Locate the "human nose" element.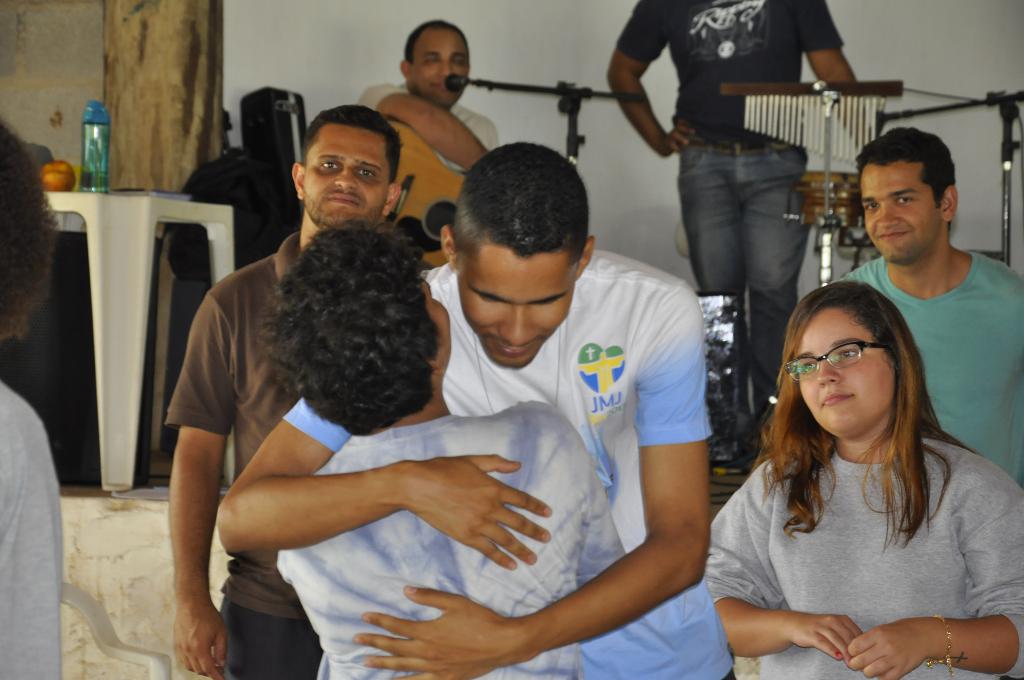
Element bbox: x1=440 y1=61 x2=454 y2=80.
